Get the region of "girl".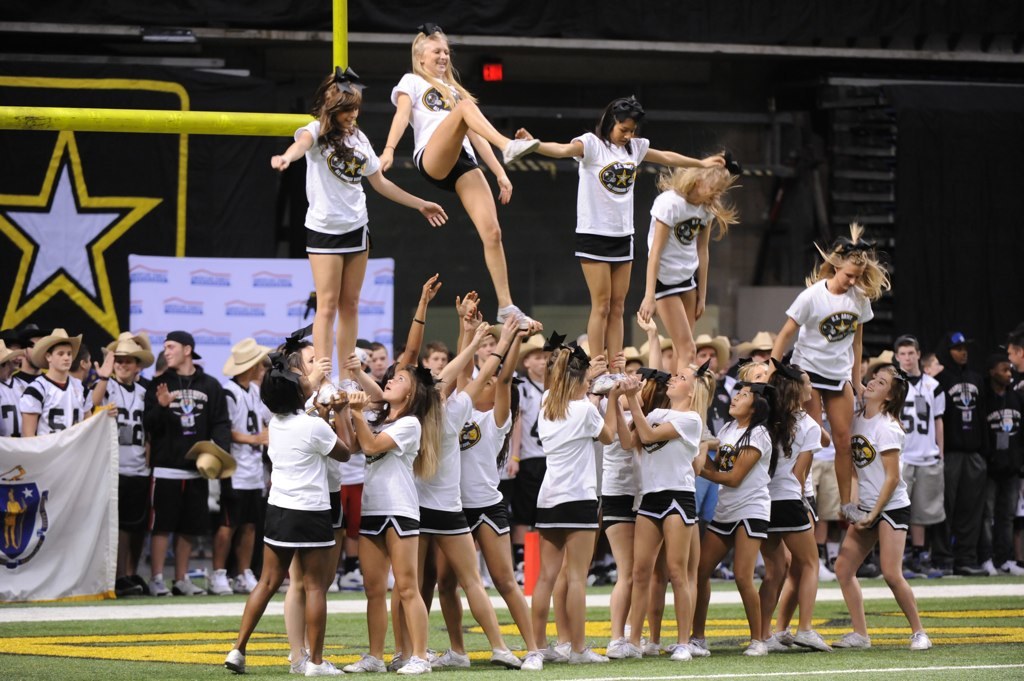
crop(271, 72, 448, 407).
